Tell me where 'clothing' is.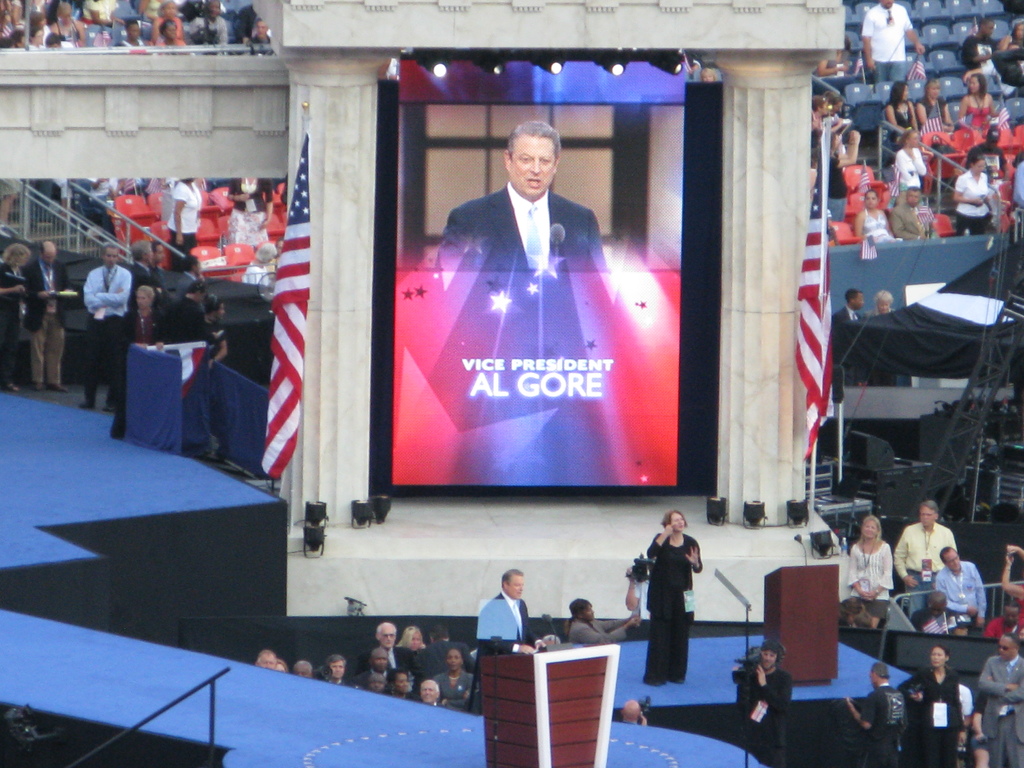
'clothing' is at <bbox>861, 684, 901, 765</bbox>.
